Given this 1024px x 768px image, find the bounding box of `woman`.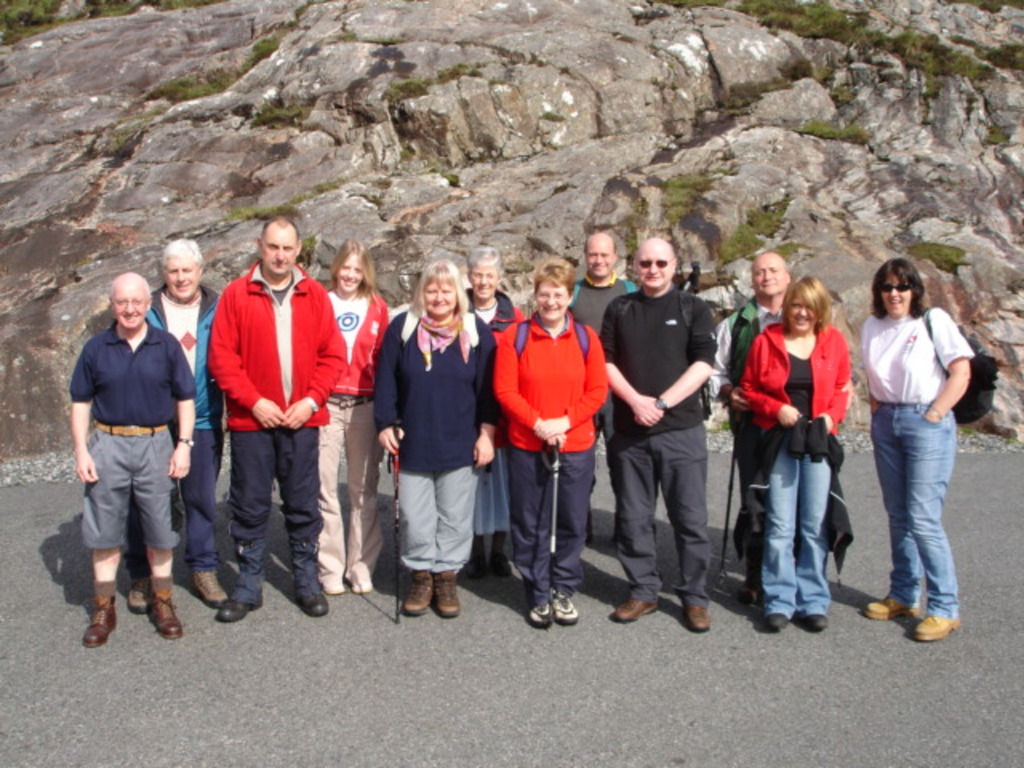
detection(853, 248, 986, 634).
